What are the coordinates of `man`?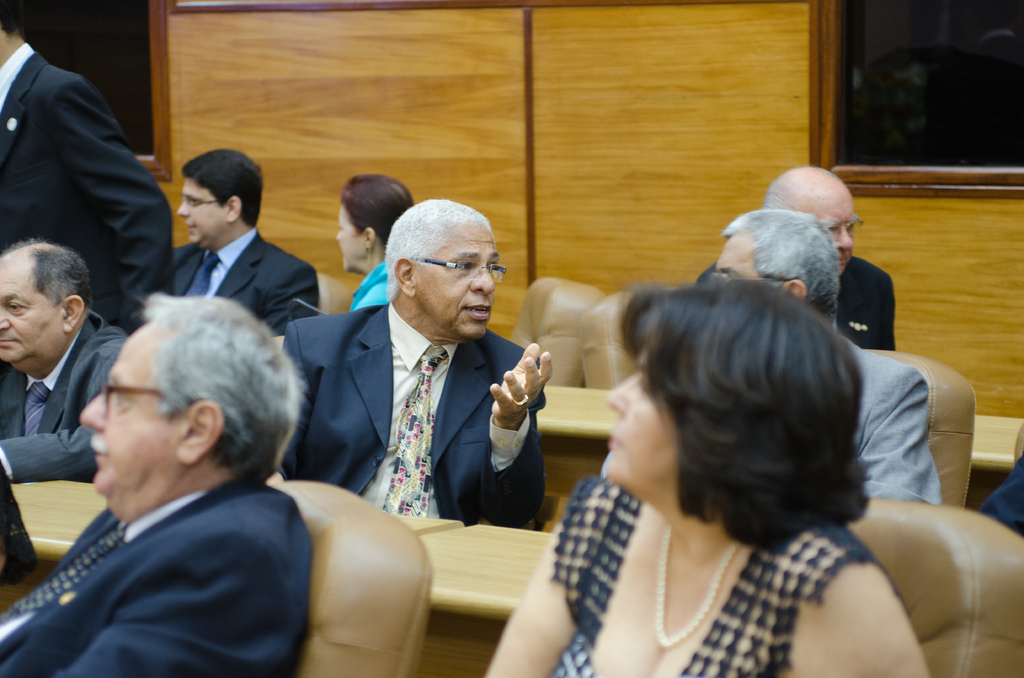
<bbox>695, 171, 899, 359</bbox>.
